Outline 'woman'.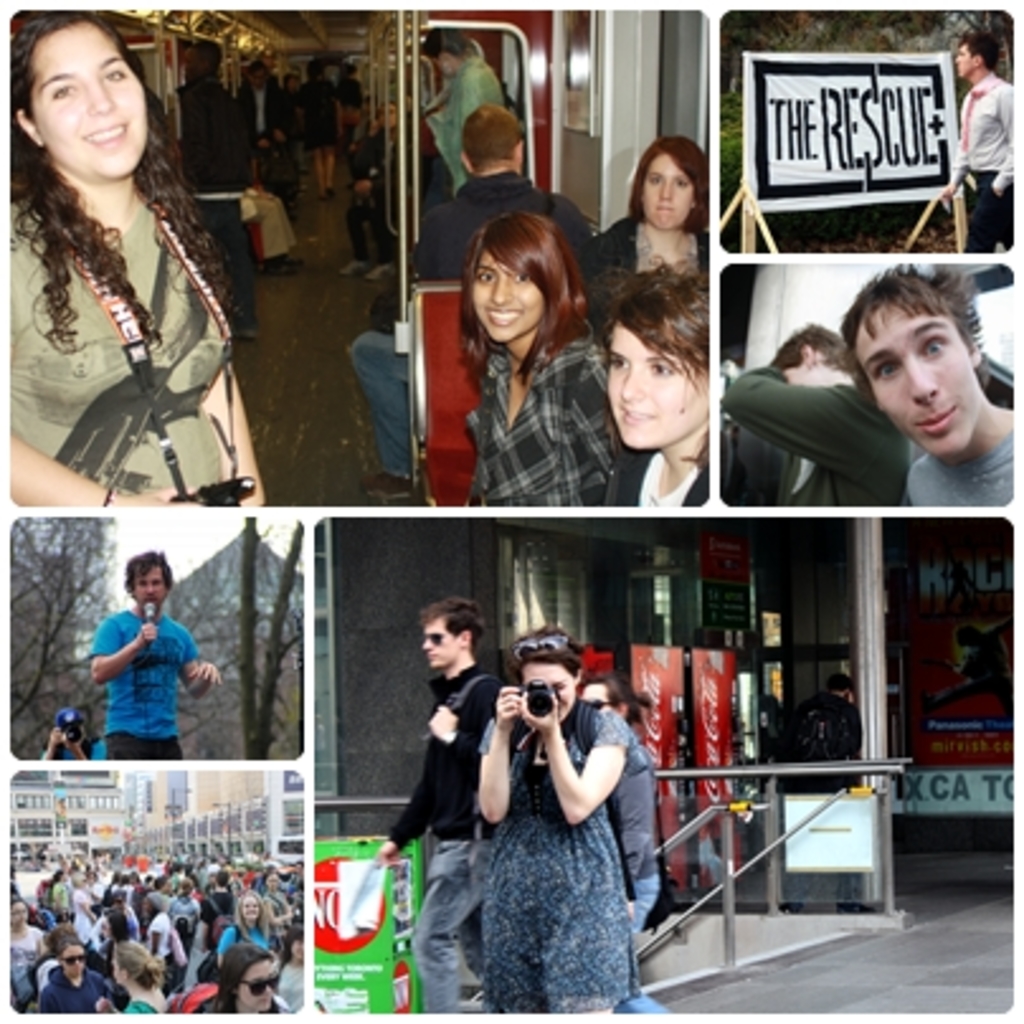
Outline: rect(573, 672, 659, 935).
